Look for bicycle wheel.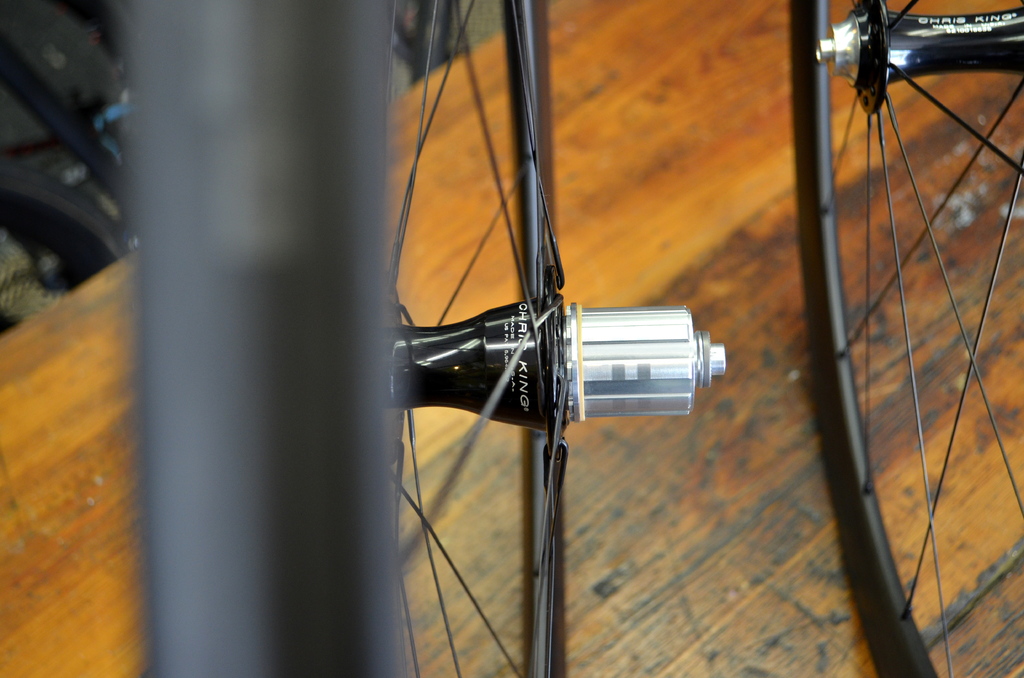
Found: [792, 0, 1023, 677].
